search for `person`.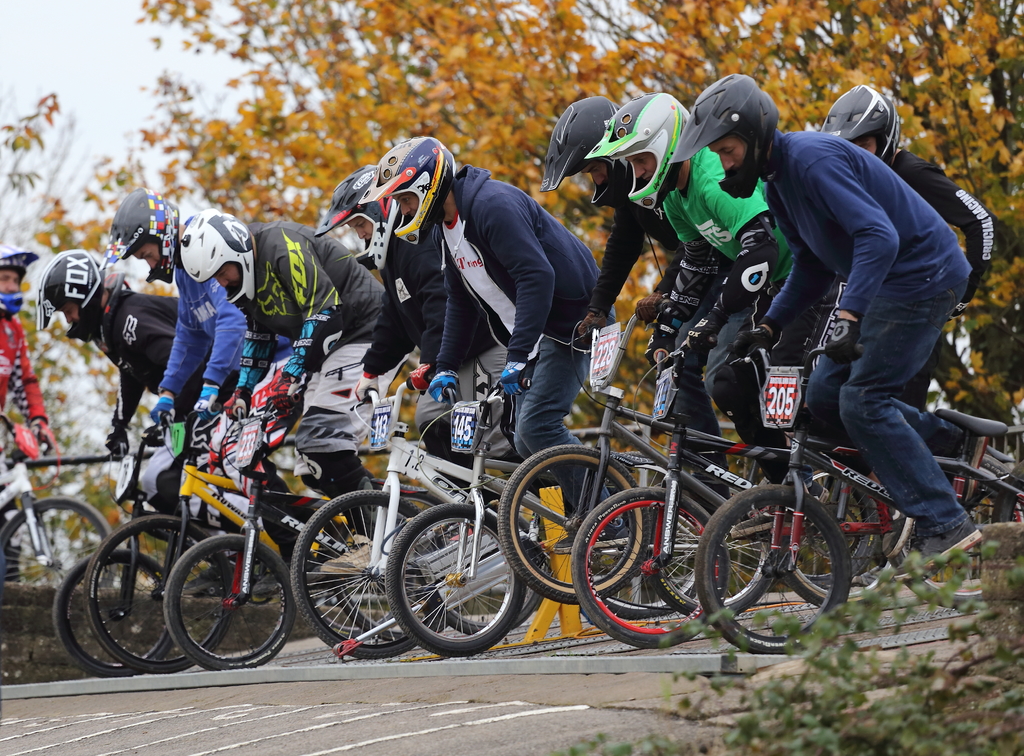
Found at crop(34, 248, 238, 591).
